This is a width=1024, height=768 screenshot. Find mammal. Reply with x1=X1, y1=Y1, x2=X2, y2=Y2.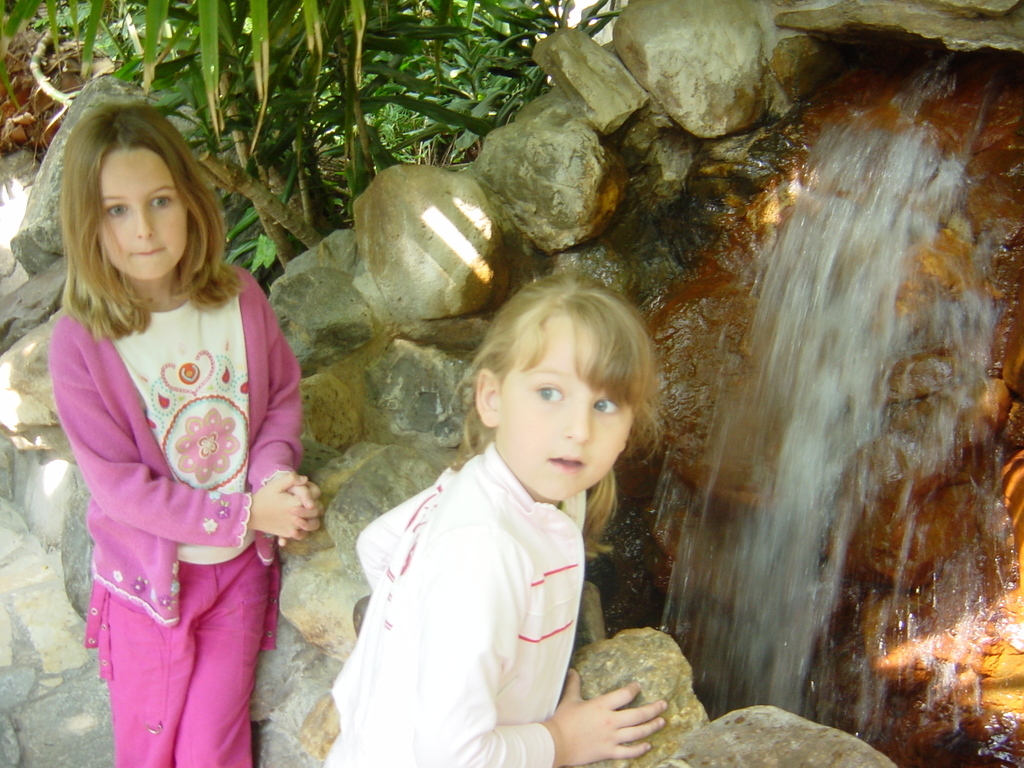
x1=303, y1=274, x2=696, y2=749.
